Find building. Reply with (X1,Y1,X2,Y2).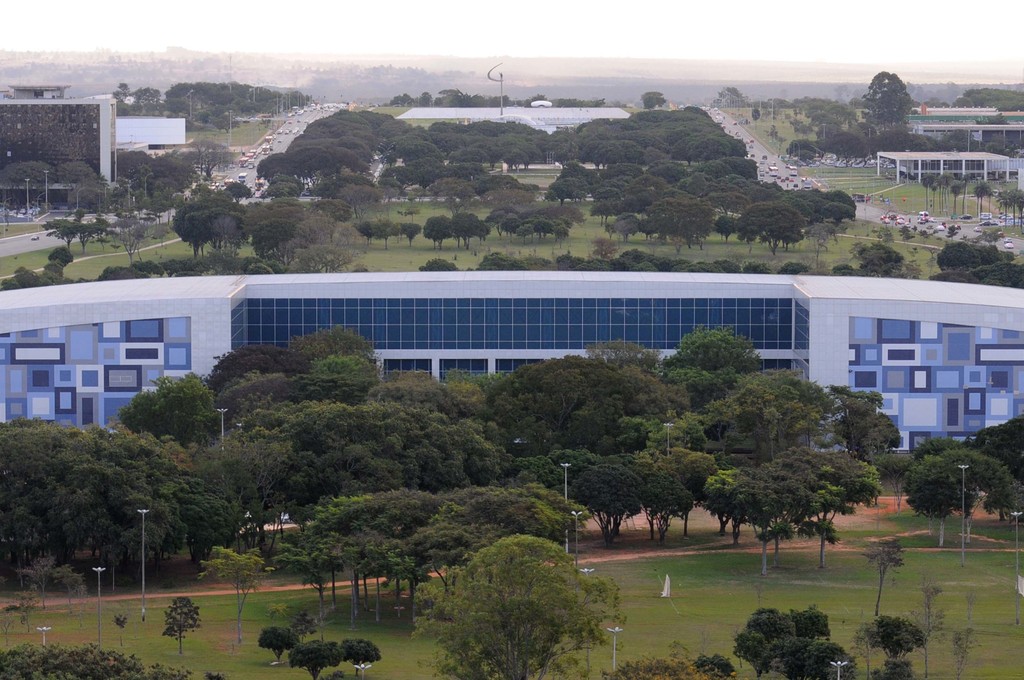
(0,96,114,184).
